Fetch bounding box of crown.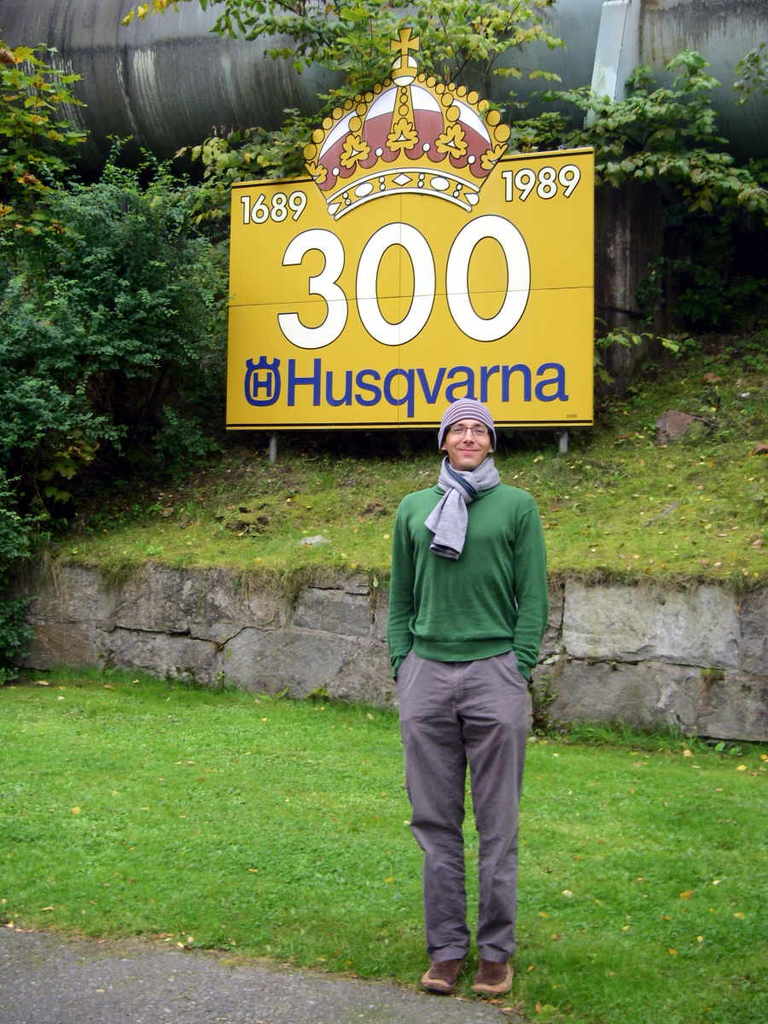
Bbox: (300,27,509,223).
